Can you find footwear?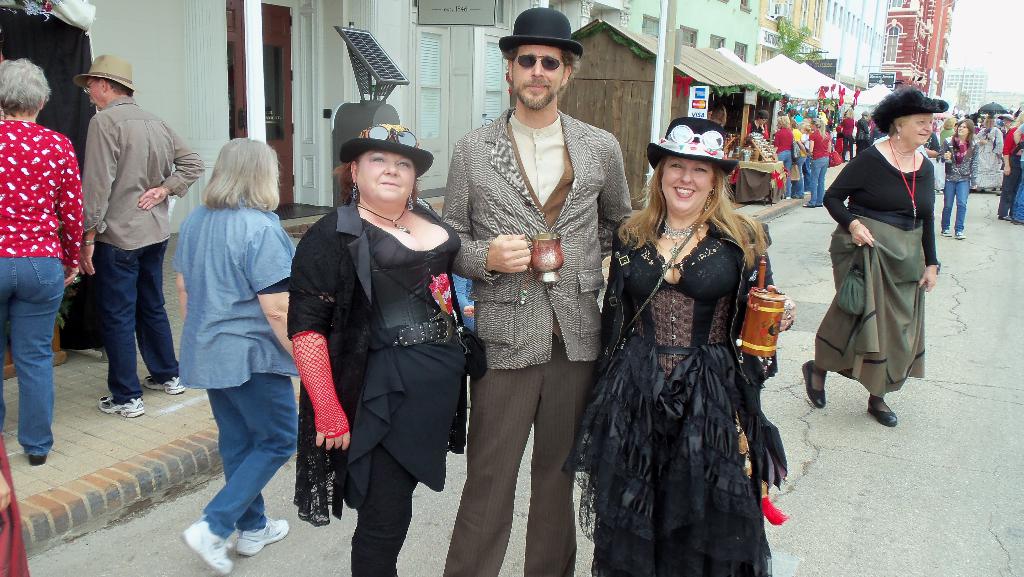
Yes, bounding box: x1=804 y1=190 x2=809 y2=196.
